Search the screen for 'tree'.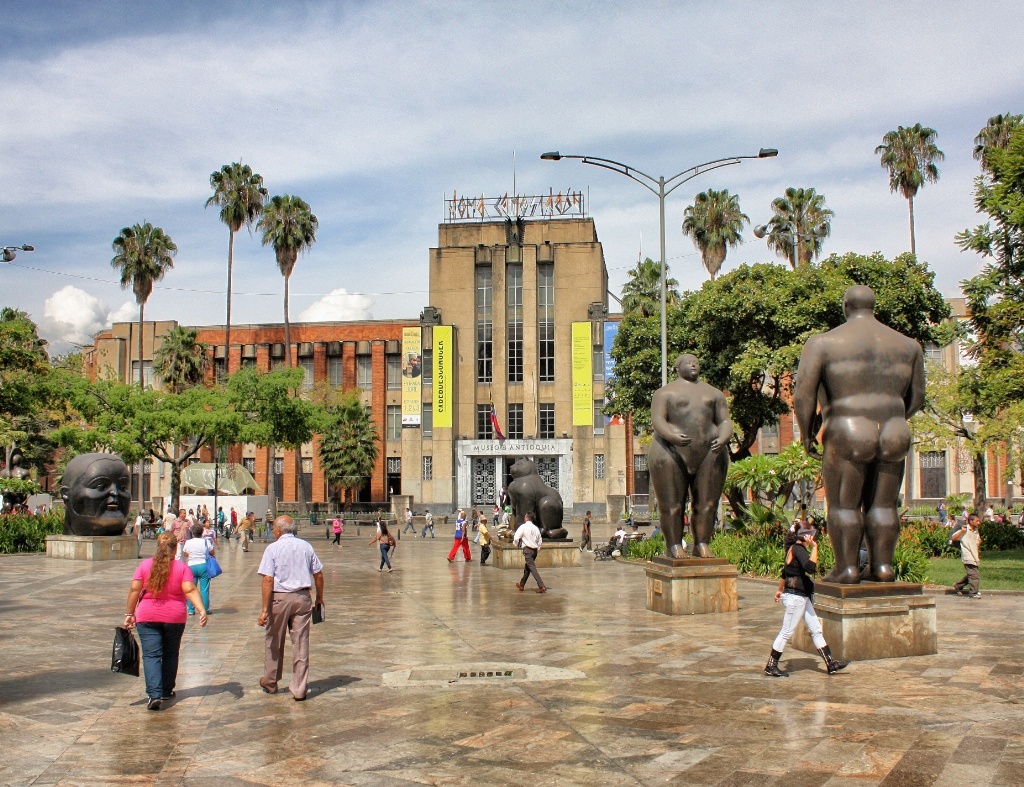
Found at 245:188:327:394.
